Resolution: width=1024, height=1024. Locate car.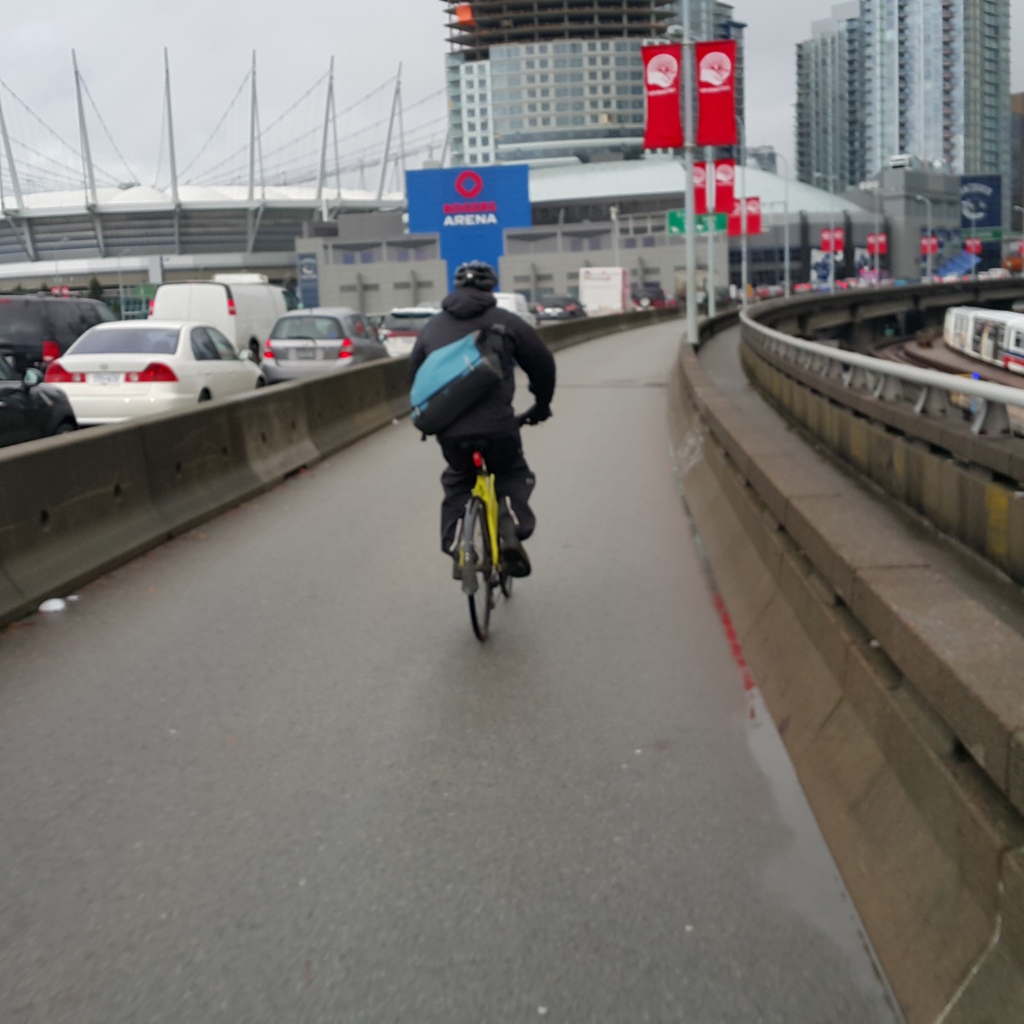
box=[265, 300, 389, 385].
